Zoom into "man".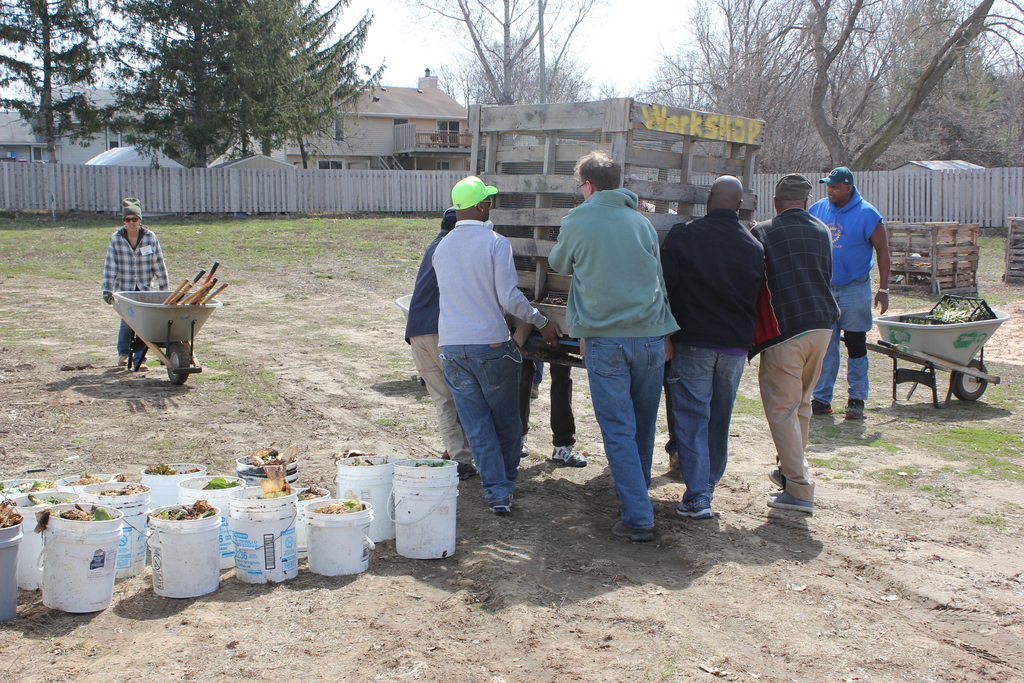
Zoom target: (x1=656, y1=170, x2=765, y2=520).
